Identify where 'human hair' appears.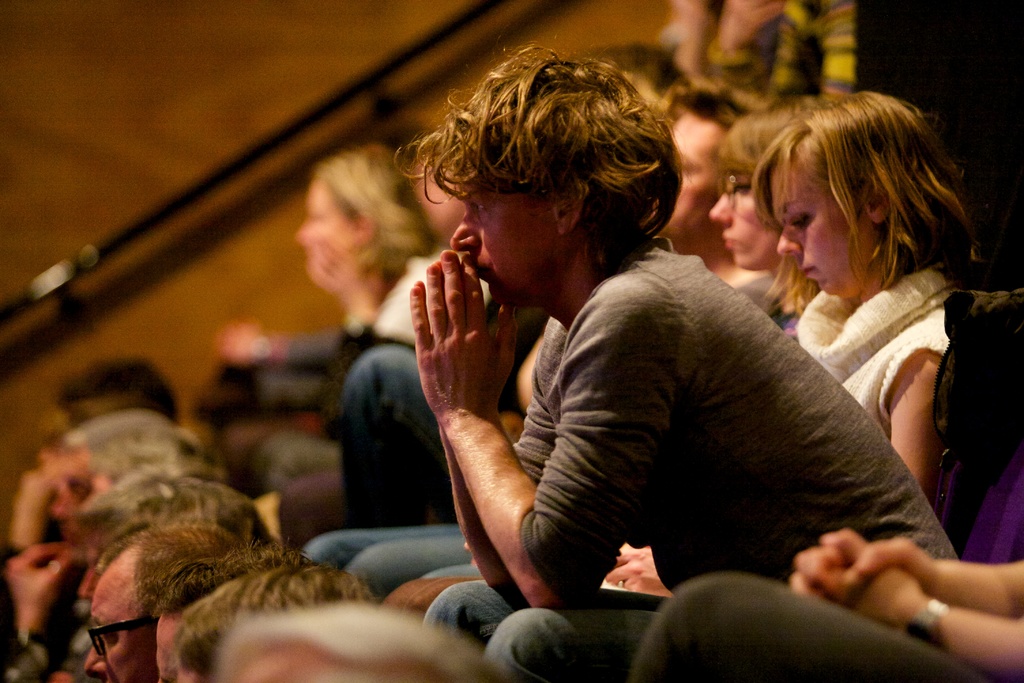
Appears at l=659, t=74, r=789, b=131.
